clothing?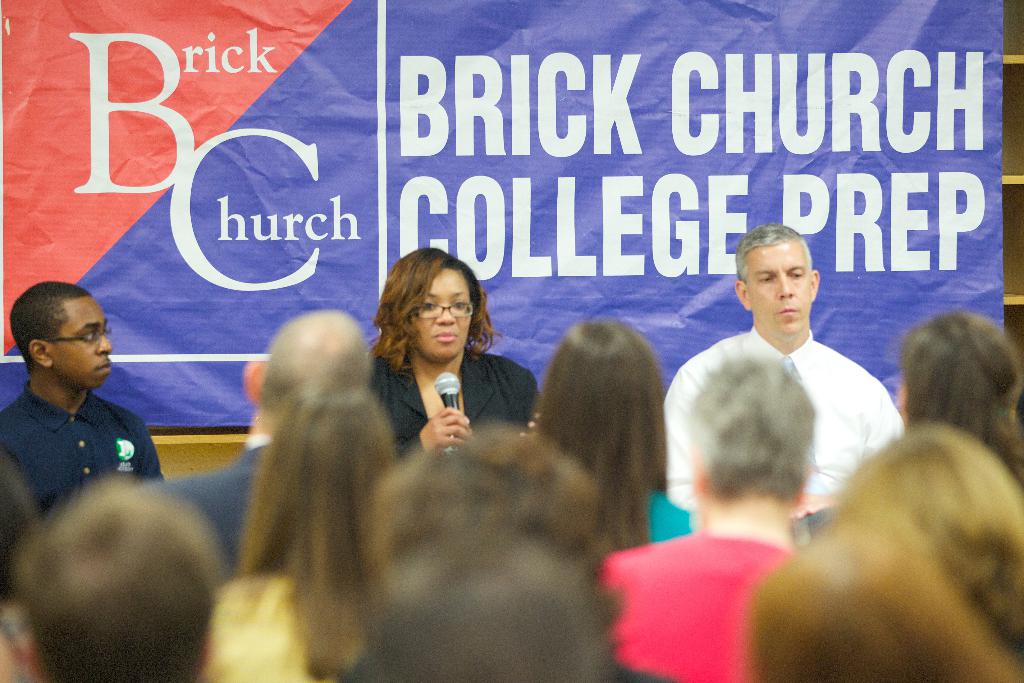
crop(598, 526, 781, 682)
